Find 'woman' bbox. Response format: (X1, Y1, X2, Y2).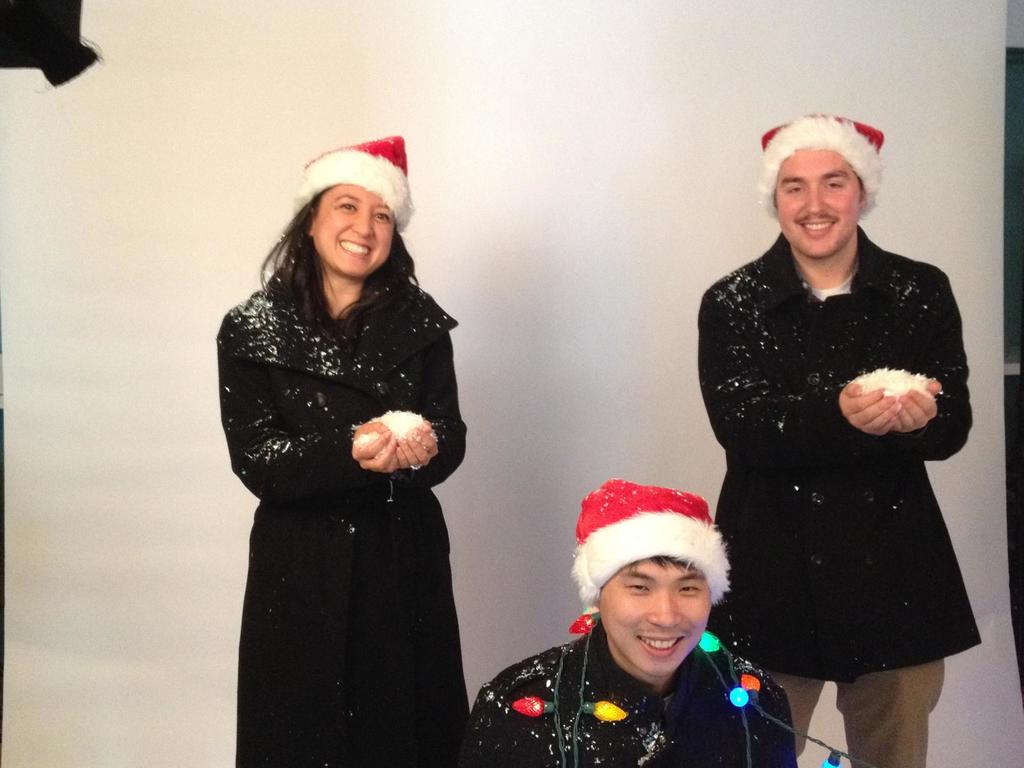
(188, 132, 492, 767).
